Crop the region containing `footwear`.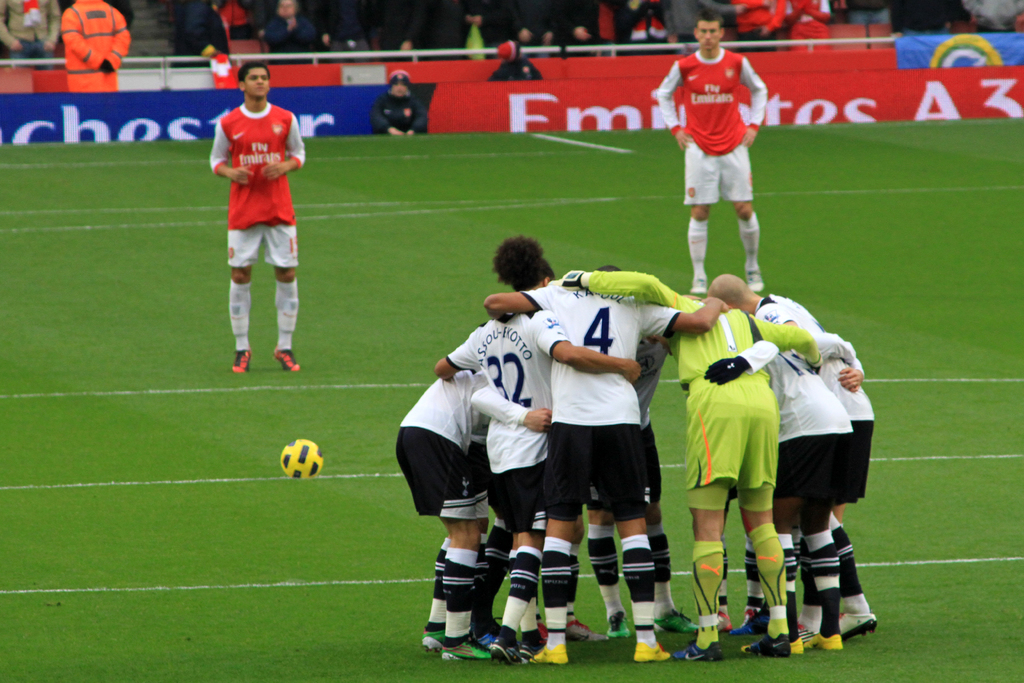
Crop region: 488, 636, 522, 663.
